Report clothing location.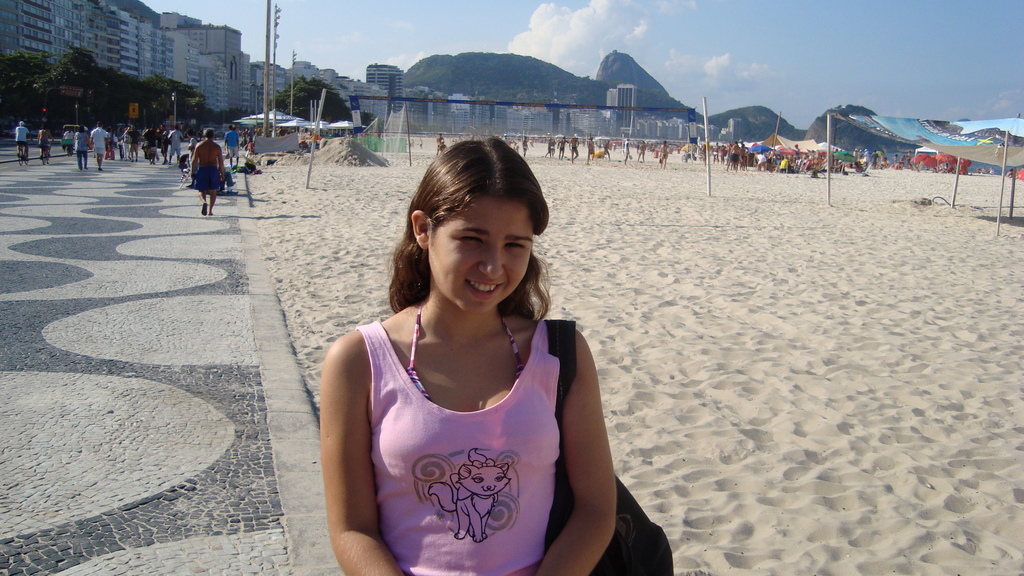
Report: [left=166, top=132, right=182, bottom=155].
